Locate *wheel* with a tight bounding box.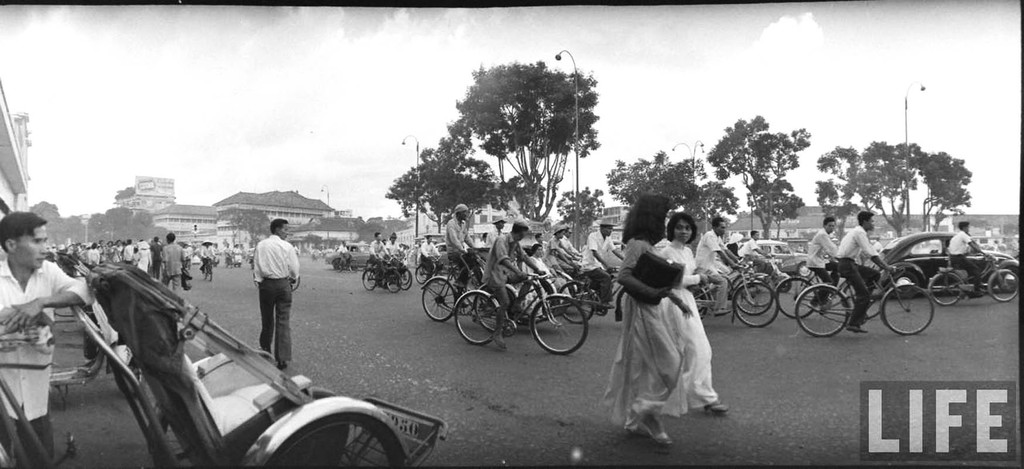
rect(421, 277, 455, 324).
